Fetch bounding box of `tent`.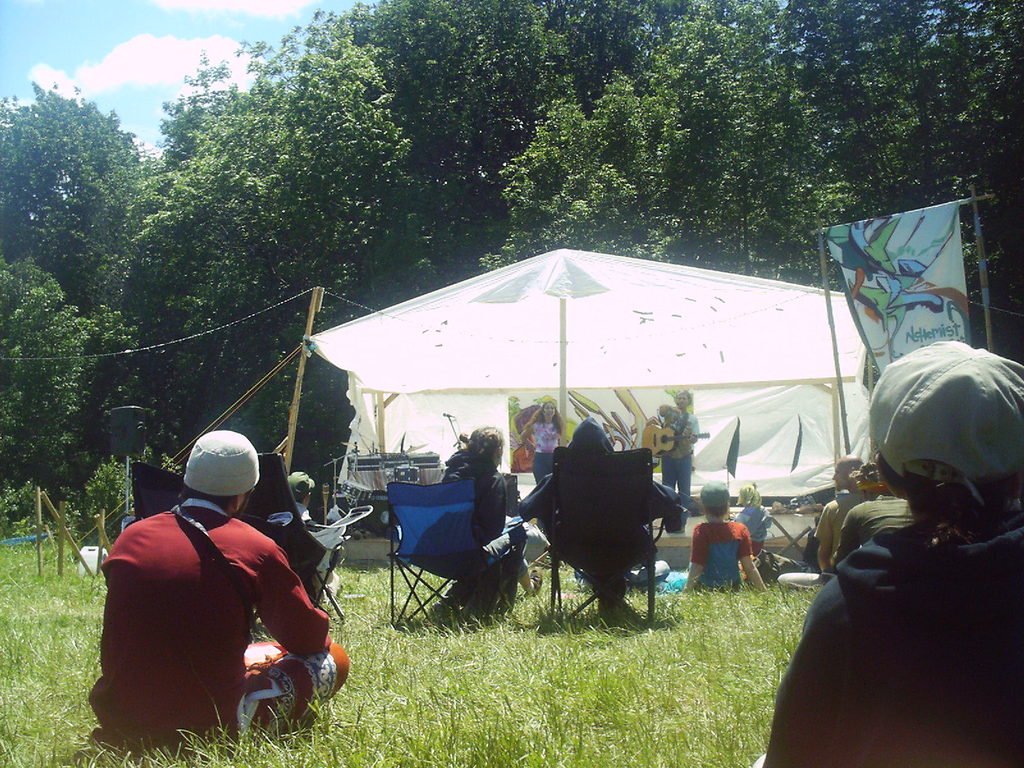
Bbox: BBox(56, 244, 867, 563).
